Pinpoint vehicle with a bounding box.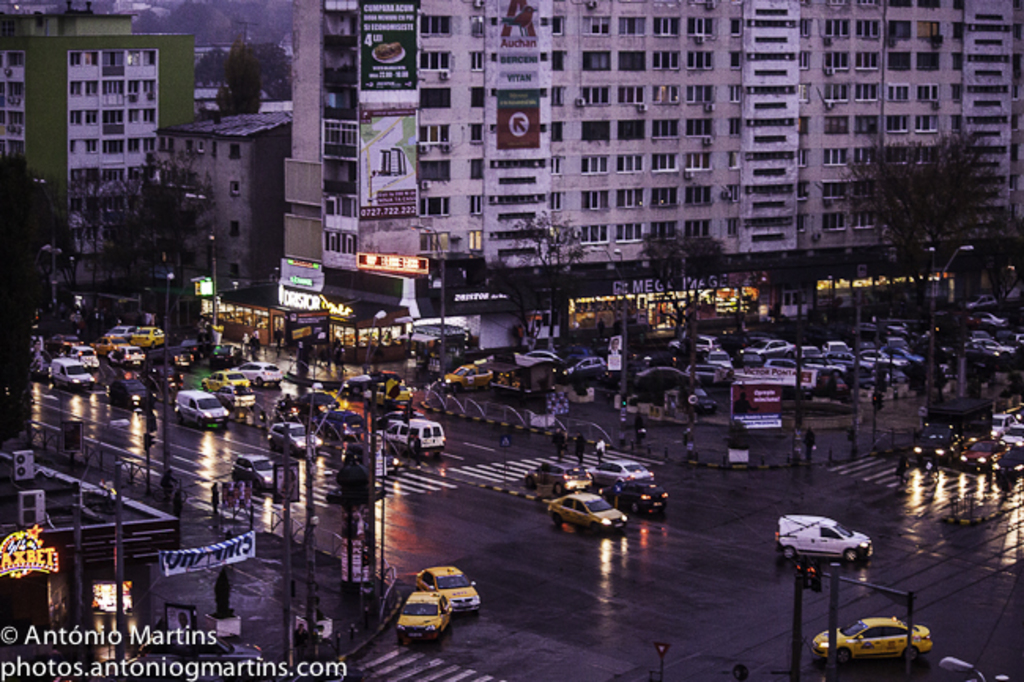
(x1=444, y1=359, x2=499, y2=392).
